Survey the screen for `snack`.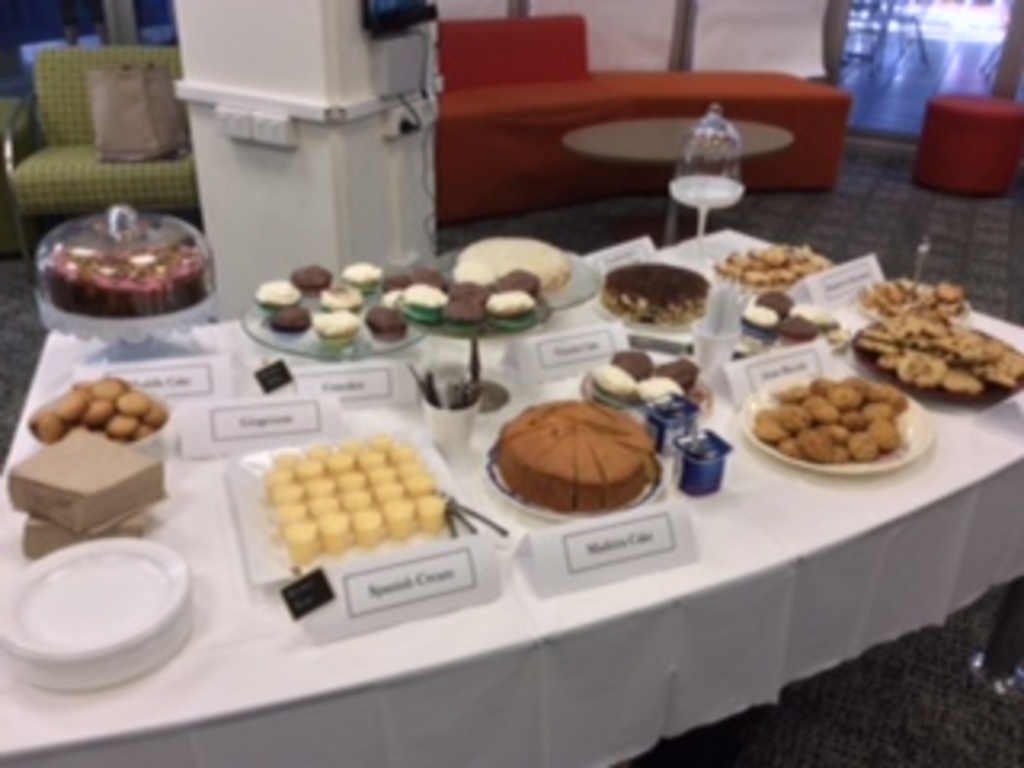
Survey found: x1=339 y1=262 x2=378 y2=288.
